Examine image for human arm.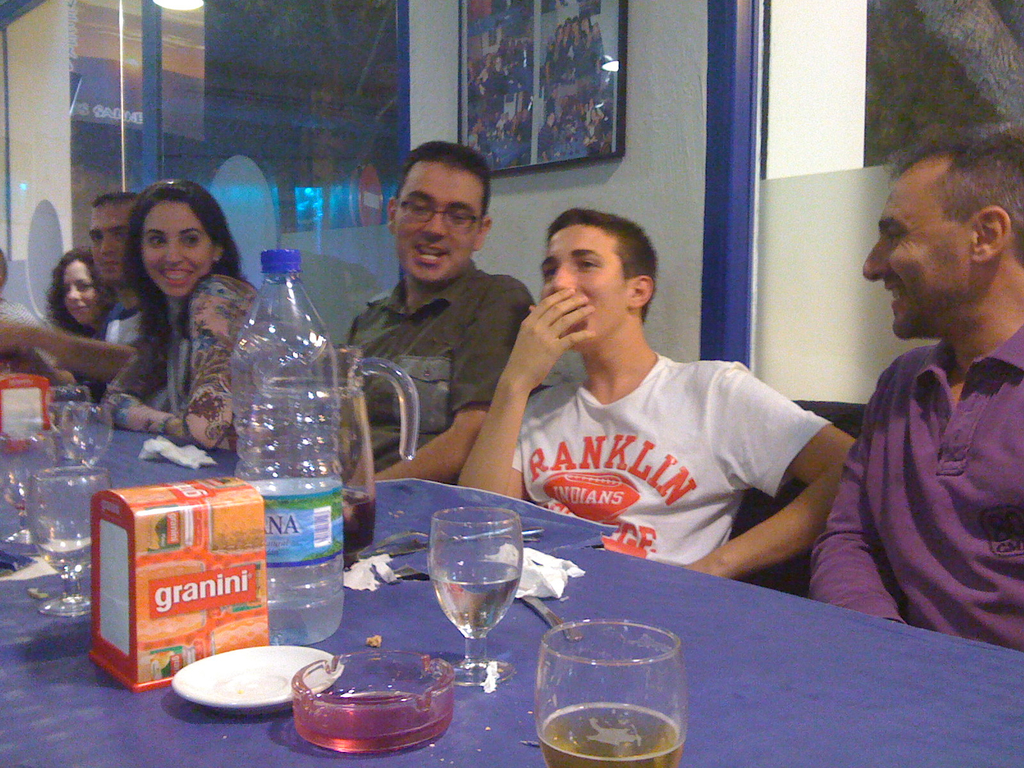
Examination result: region(103, 348, 189, 439).
